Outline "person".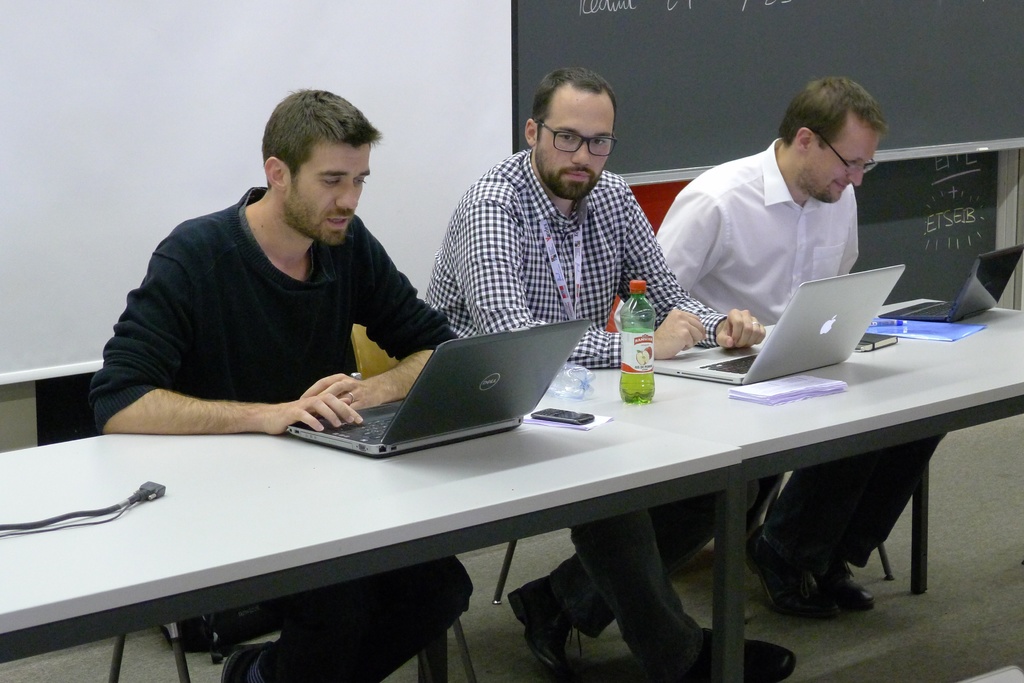
Outline: locate(84, 88, 476, 682).
